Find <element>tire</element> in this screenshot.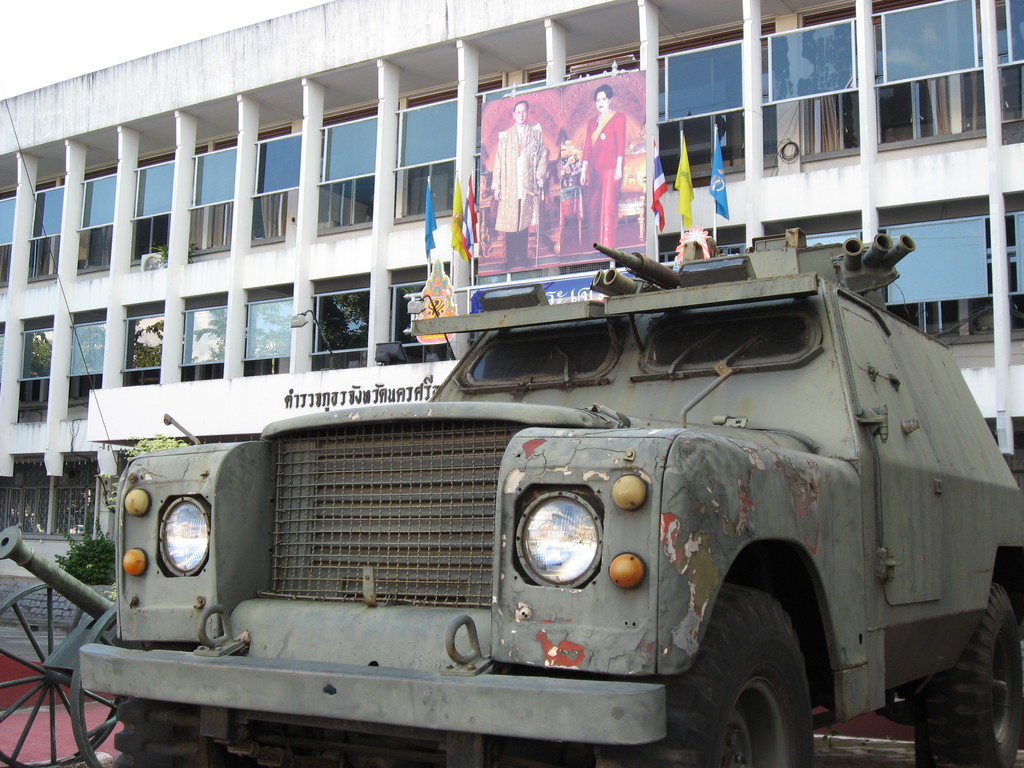
The bounding box for <element>tire</element> is x1=99, y1=687, x2=218, y2=767.
